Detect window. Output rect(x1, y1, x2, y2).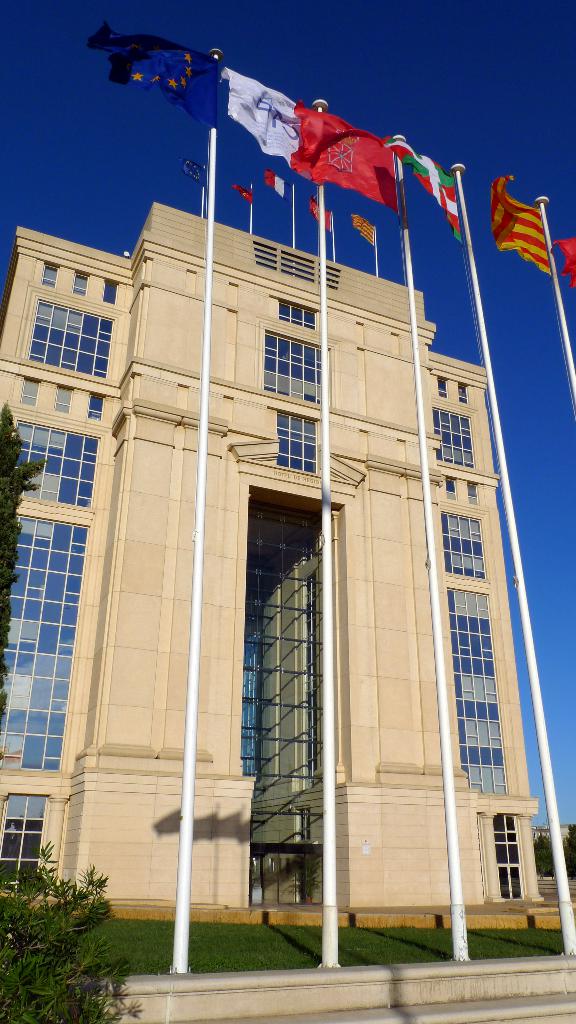
rect(435, 404, 480, 466).
